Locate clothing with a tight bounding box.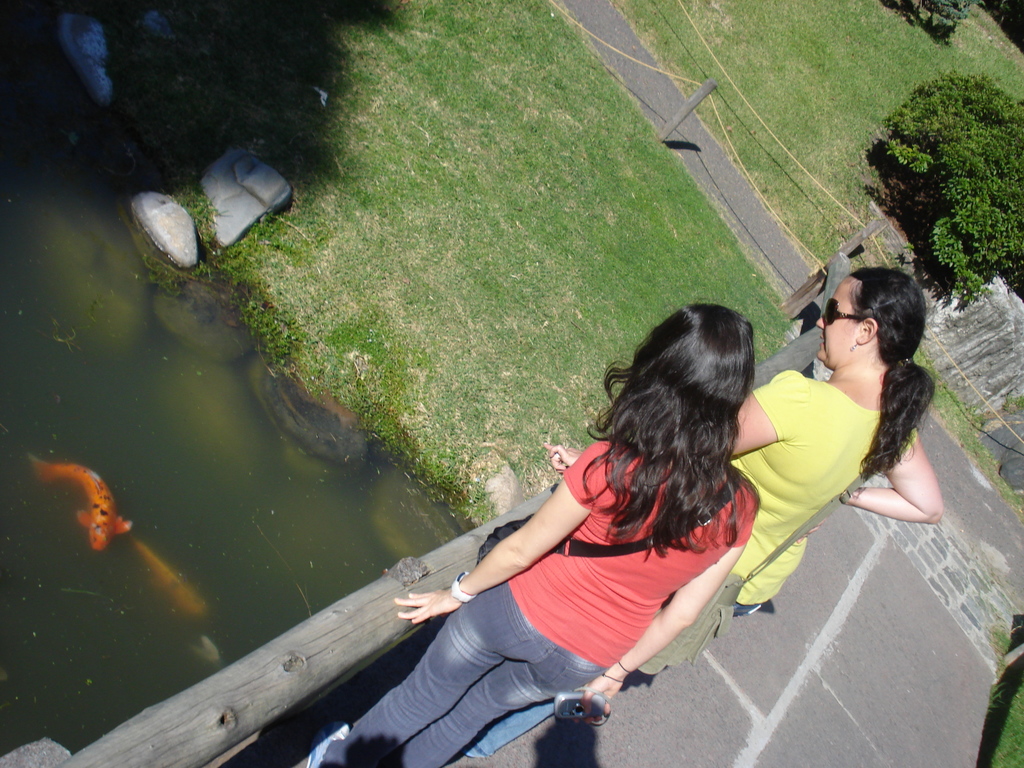
[335, 394, 765, 734].
